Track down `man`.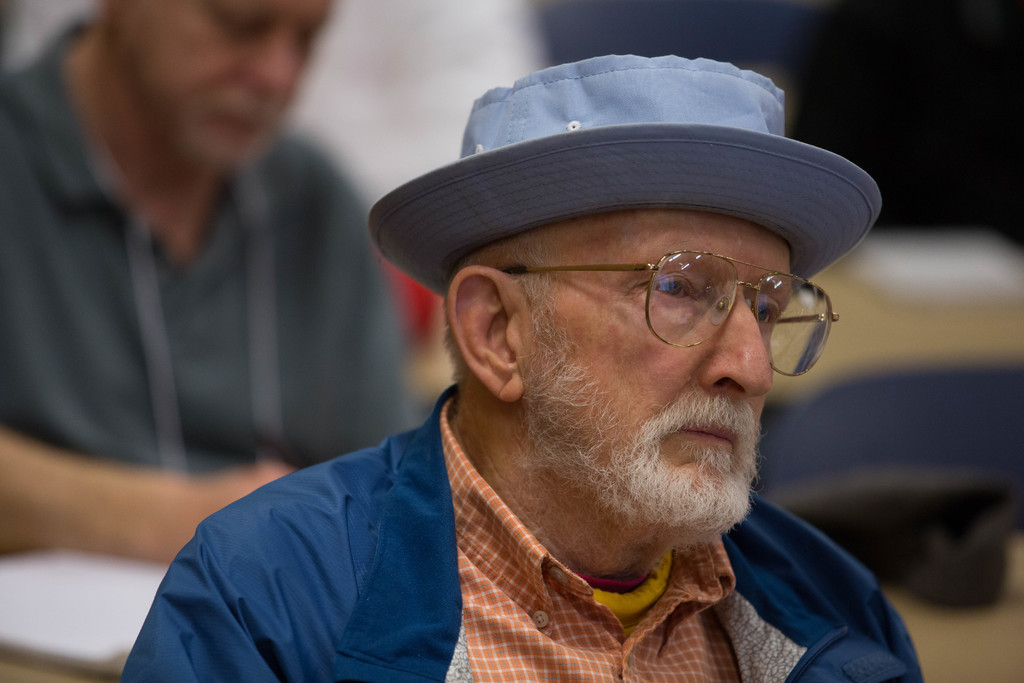
Tracked to 0,0,421,562.
